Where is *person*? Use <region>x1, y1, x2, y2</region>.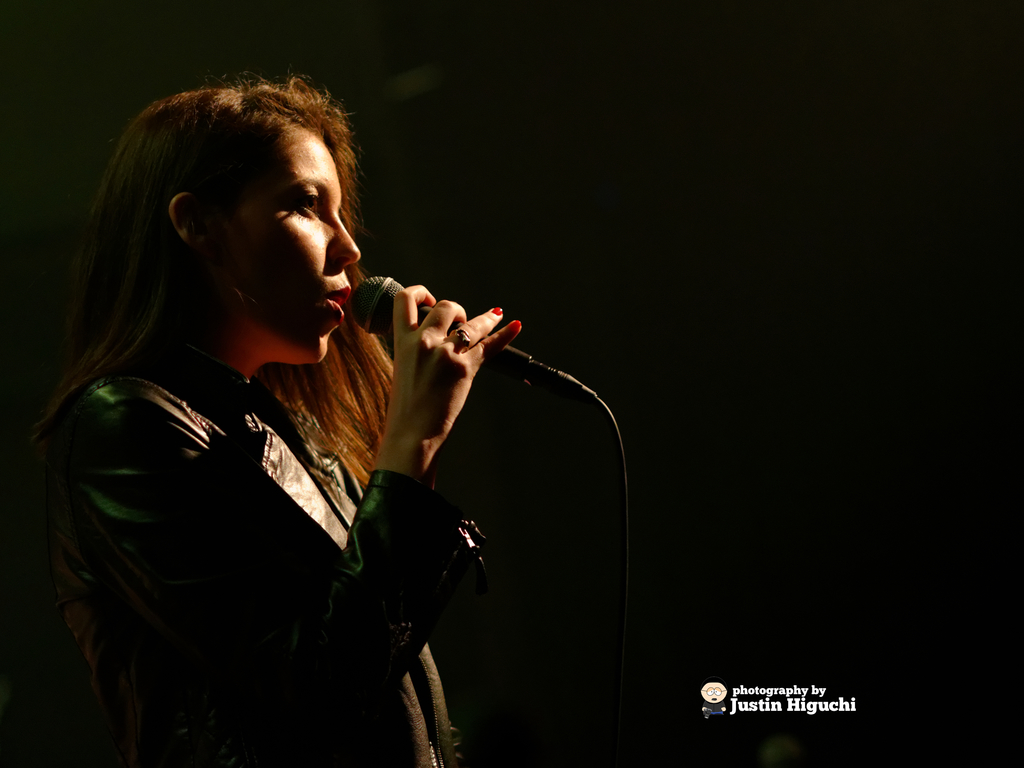
<region>5, 76, 524, 767</region>.
